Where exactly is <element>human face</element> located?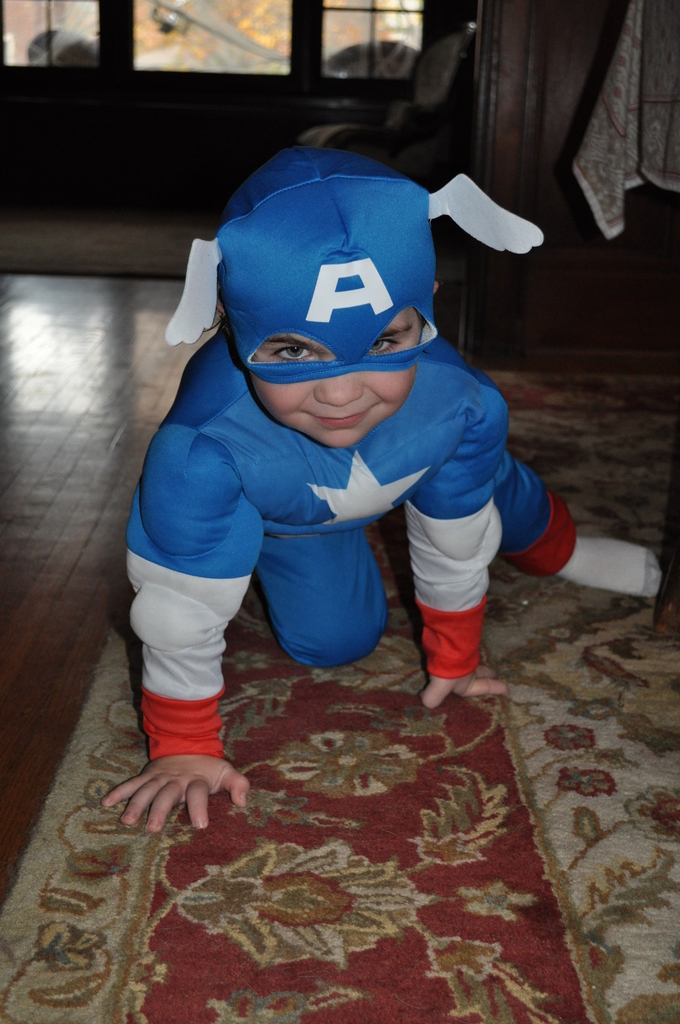
Its bounding box is {"x1": 246, "y1": 307, "x2": 423, "y2": 449}.
